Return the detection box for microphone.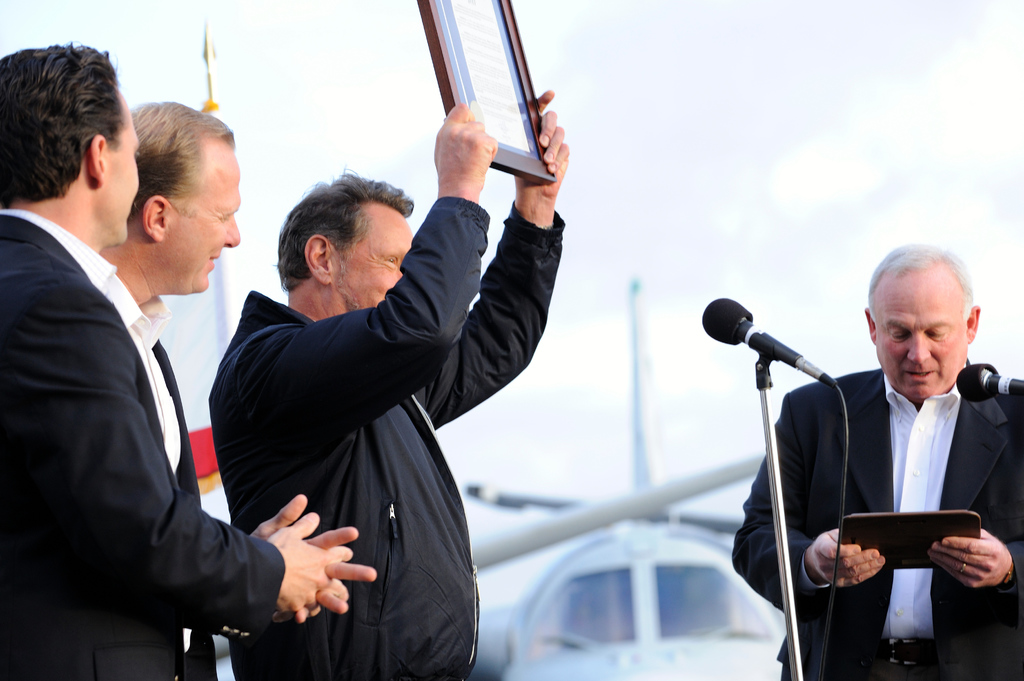
crop(702, 297, 803, 366).
